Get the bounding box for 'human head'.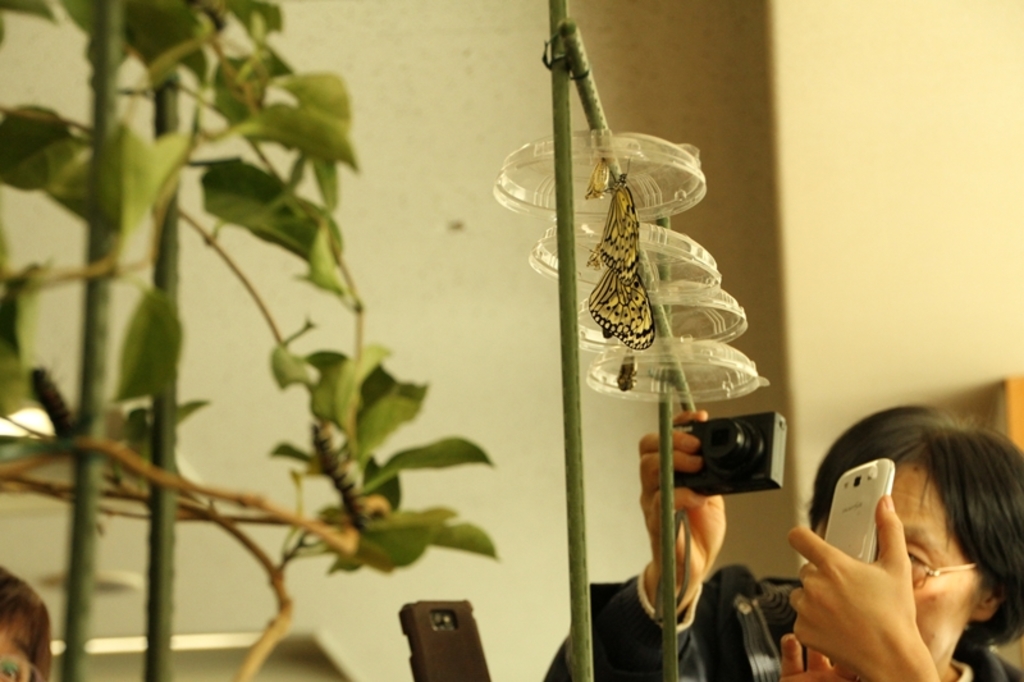
pyautogui.locateOnScreen(0, 560, 55, 681).
